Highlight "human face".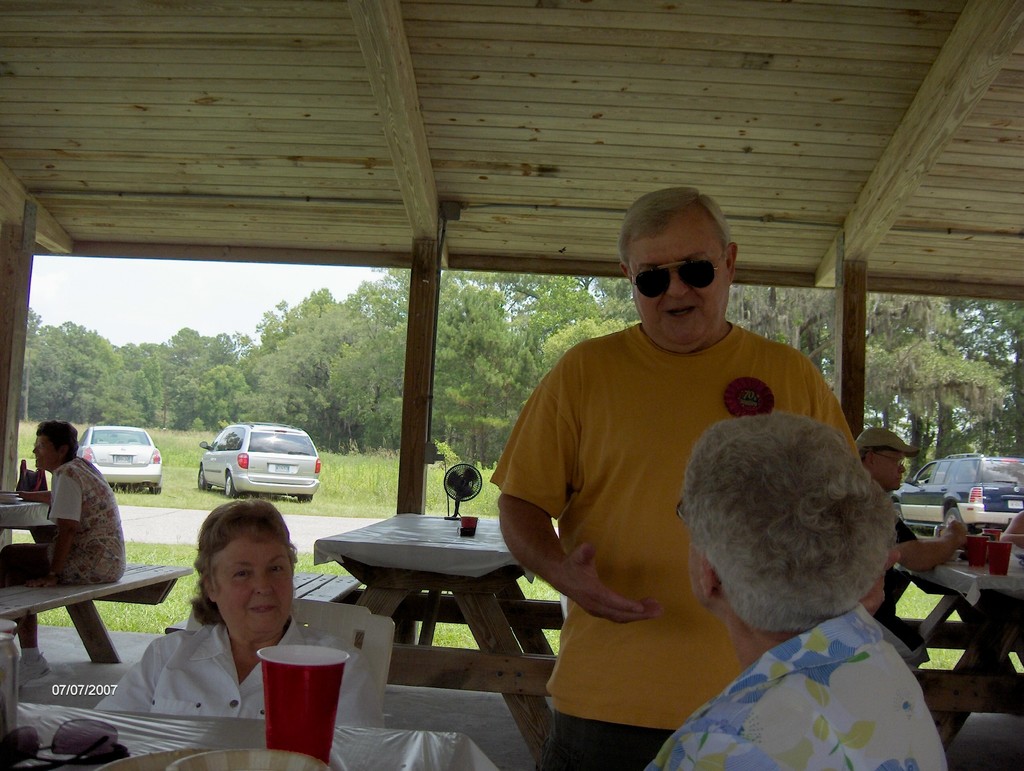
Highlighted region: bbox=[30, 431, 62, 469].
